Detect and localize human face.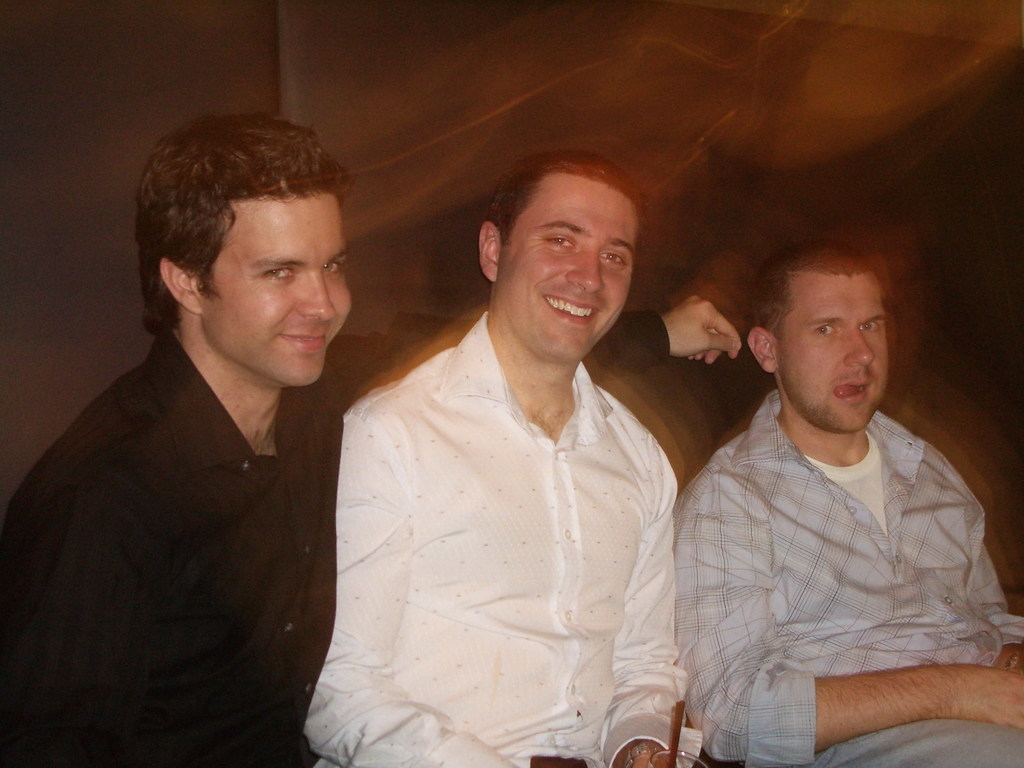
Localized at (774,281,888,430).
